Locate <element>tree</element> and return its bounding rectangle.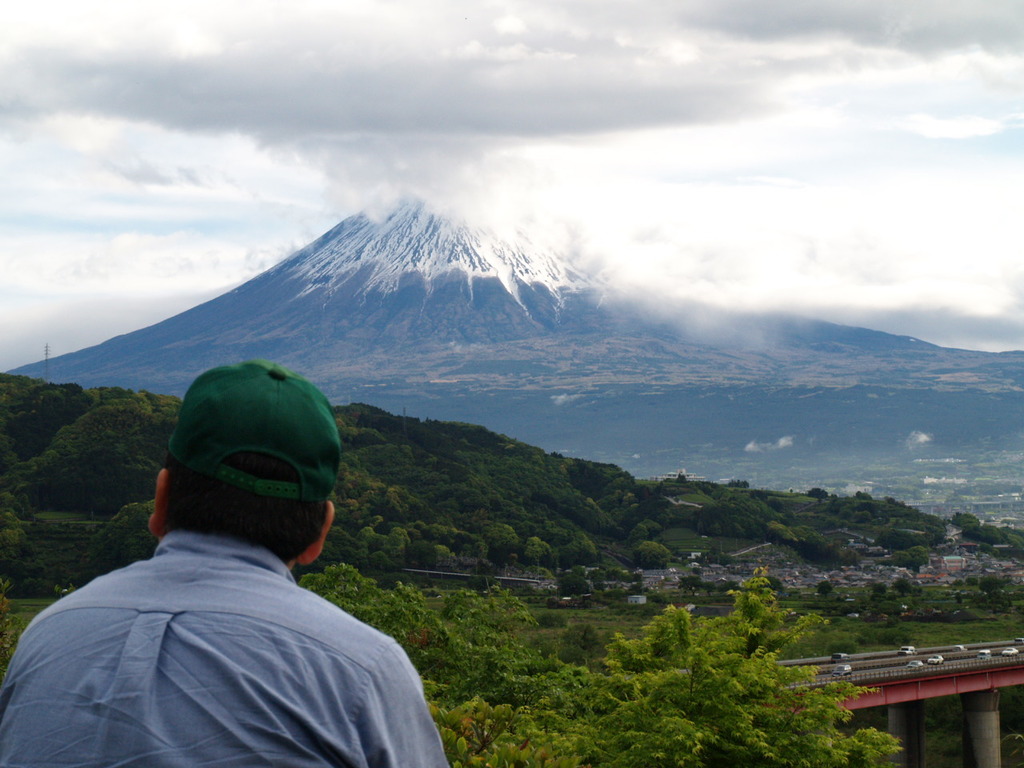
pyautogui.locateOnScreen(562, 570, 592, 598).
